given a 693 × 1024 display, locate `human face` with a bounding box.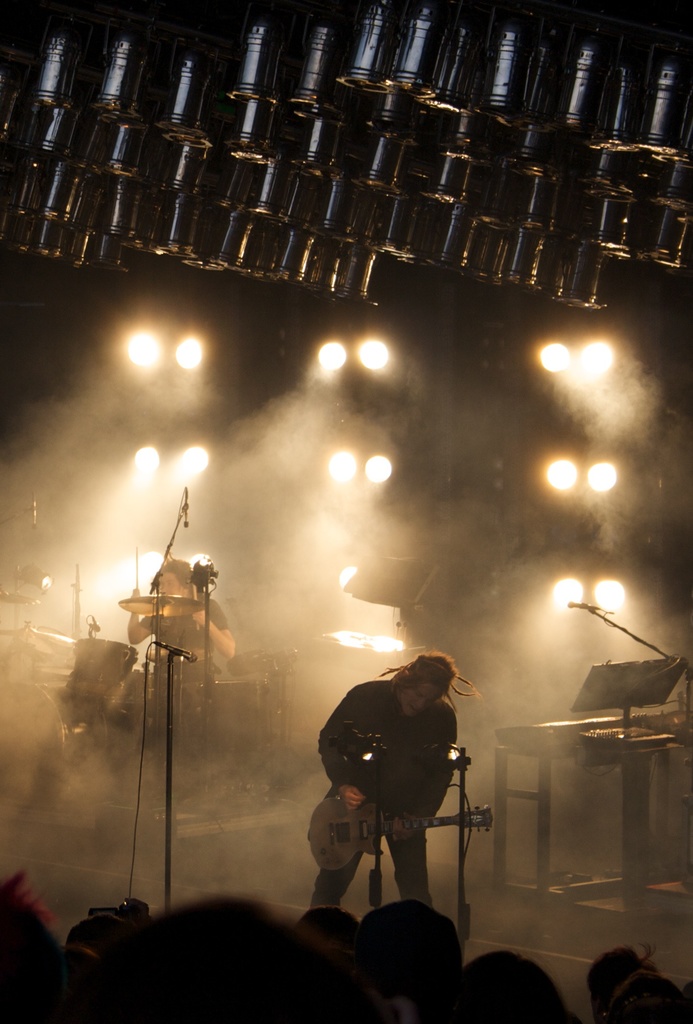
Located: Rect(151, 566, 181, 593).
